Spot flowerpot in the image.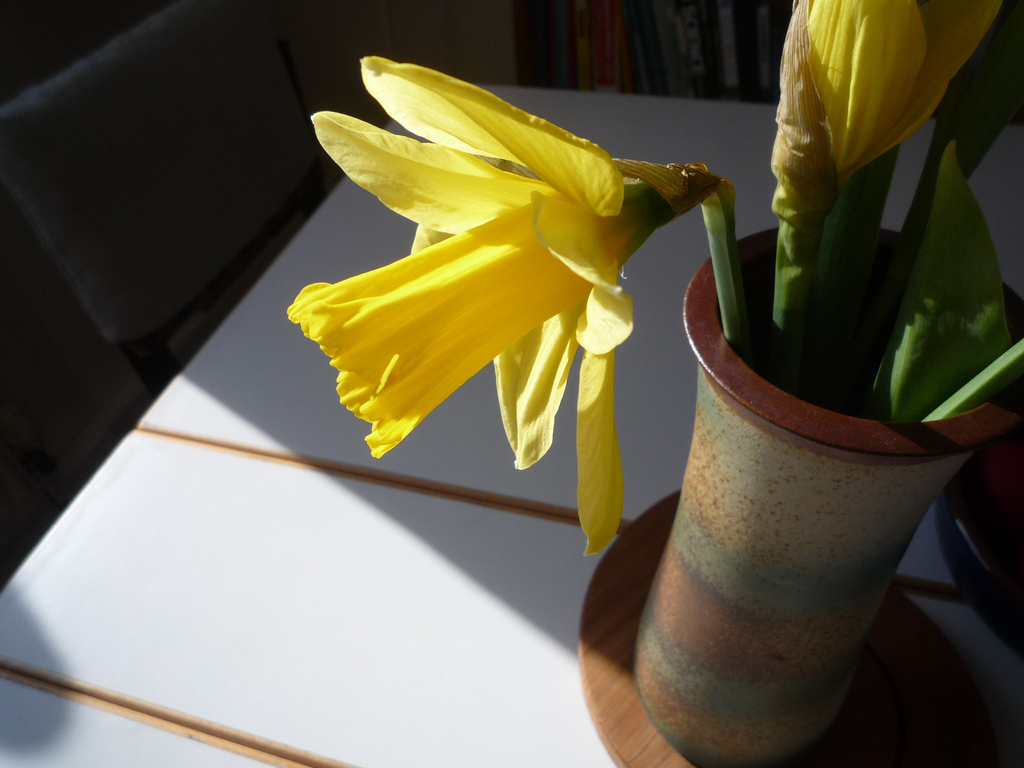
flowerpot found at left=577, top=219, right=1023, bottom=767.
